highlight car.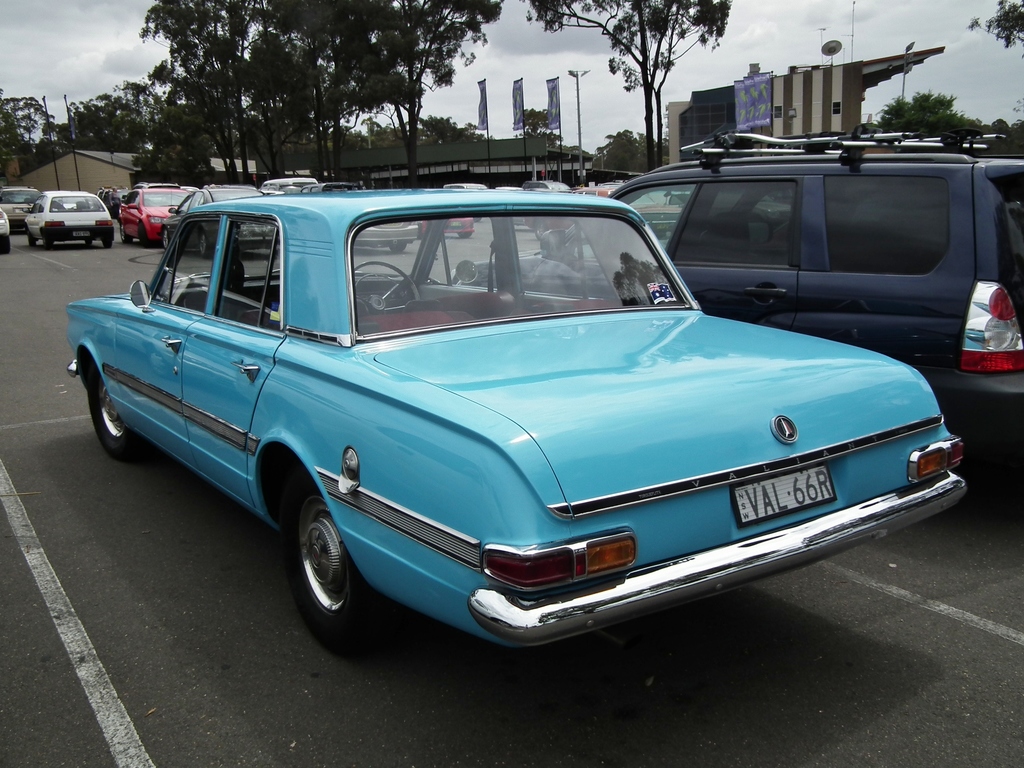
Highlighted region: l=156, t=188, r=283, b=257.
